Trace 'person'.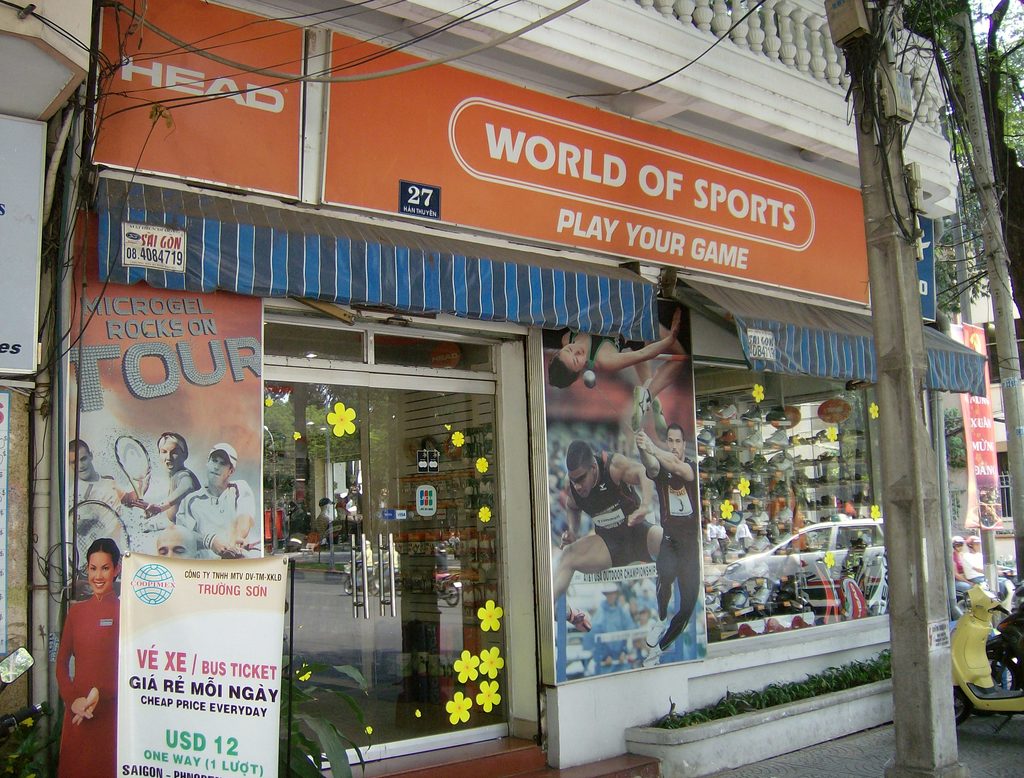
Traced to (left=148, top=520, right=197, bottom=569).
